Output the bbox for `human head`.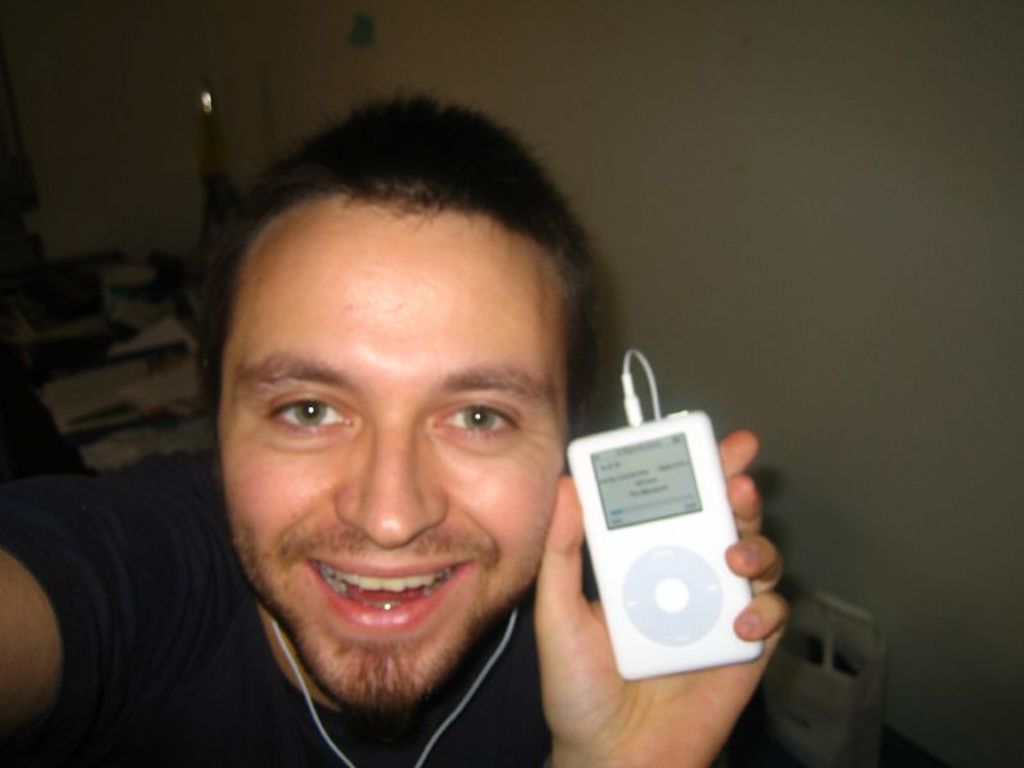
region(186, 110, 588, 694).
